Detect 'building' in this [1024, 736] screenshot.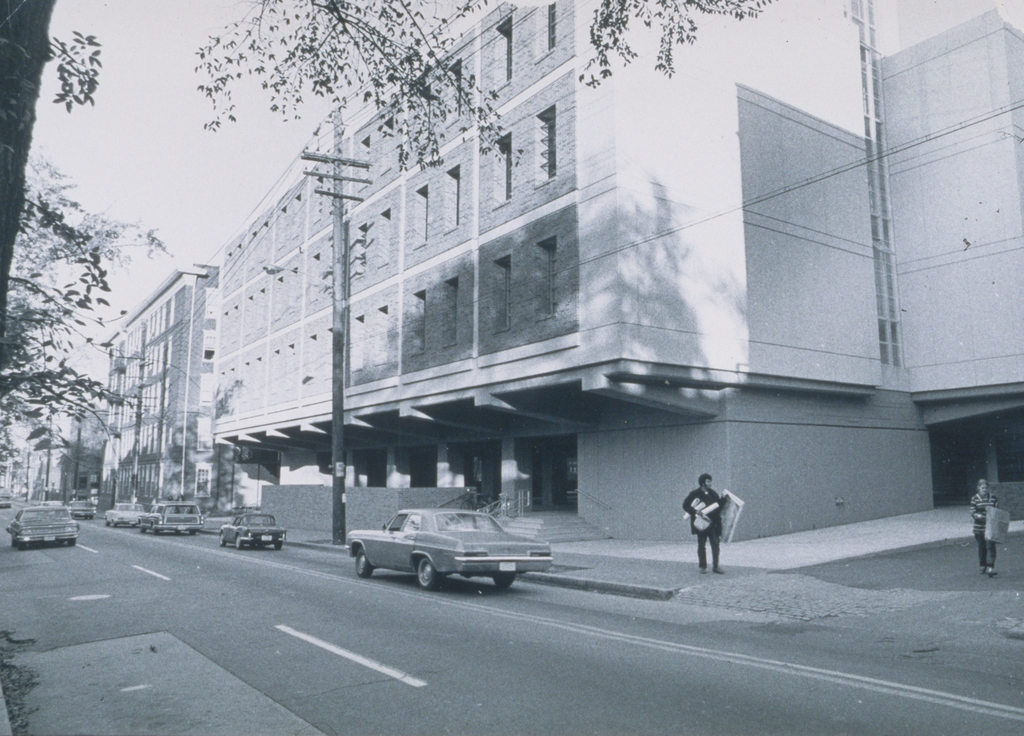
Detection: locate(213, 0, 1023, 559).
